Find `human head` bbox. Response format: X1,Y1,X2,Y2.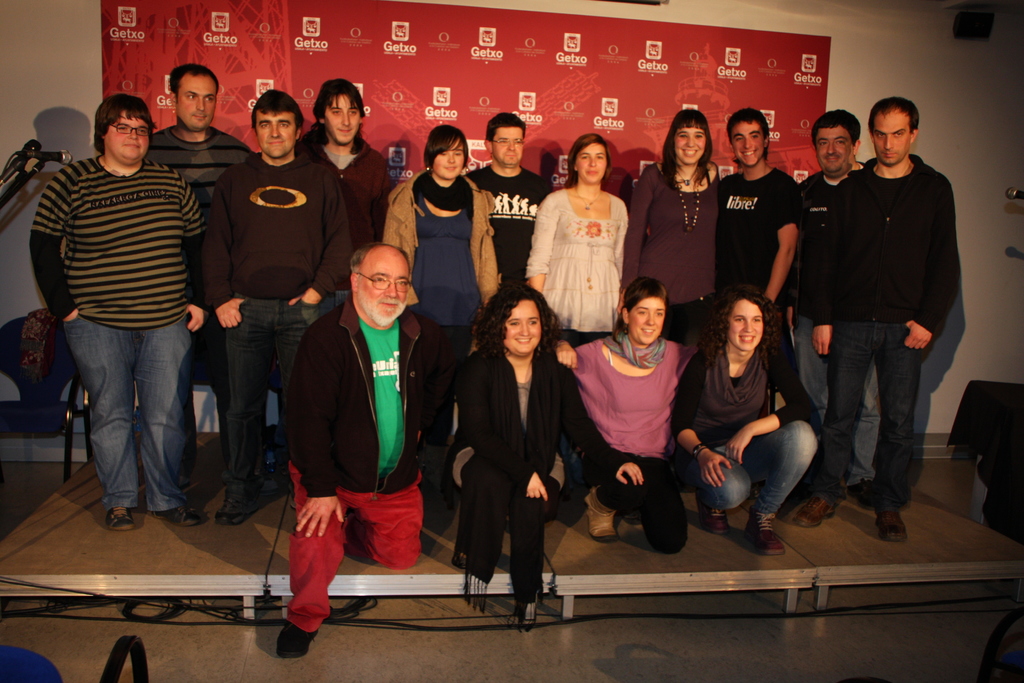
255,93,305,161.
